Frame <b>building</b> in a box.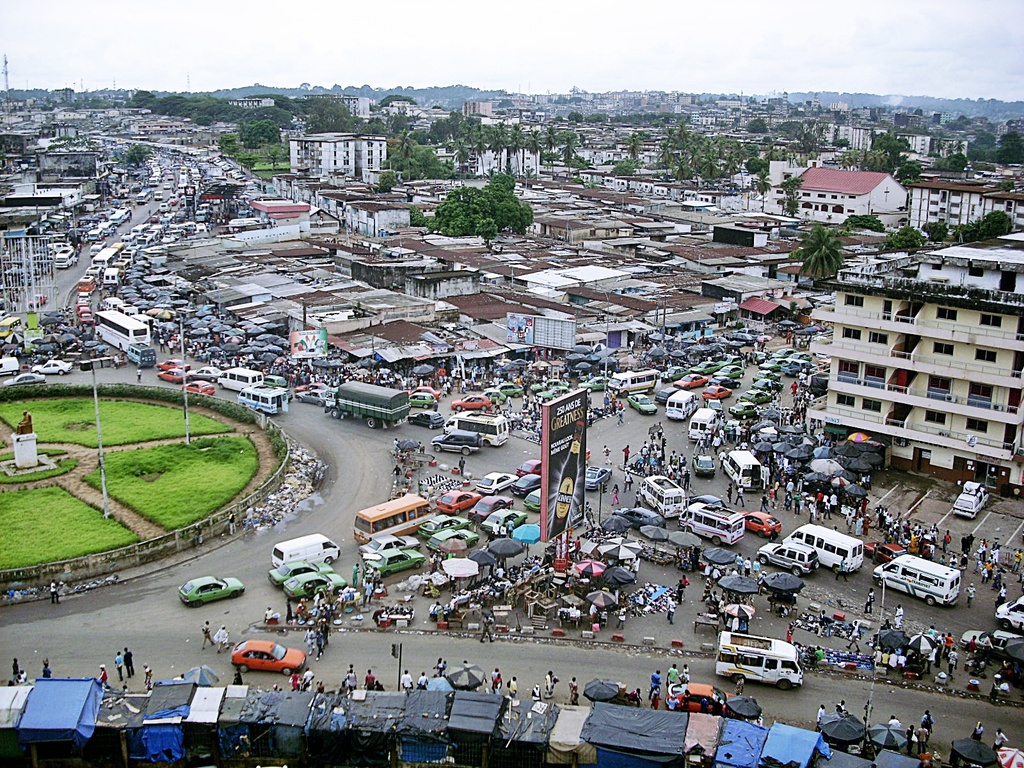
left=461, top=101, right=495, bottom=114.
